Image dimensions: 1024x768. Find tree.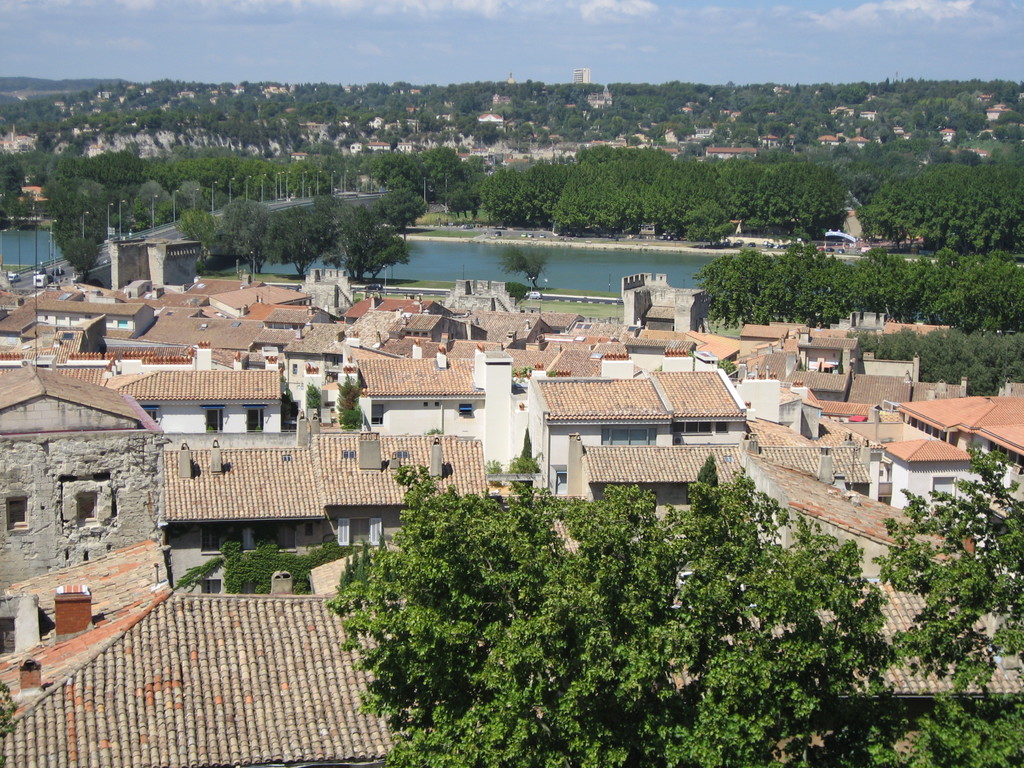
l=556, t=157, r=638, b=230.
